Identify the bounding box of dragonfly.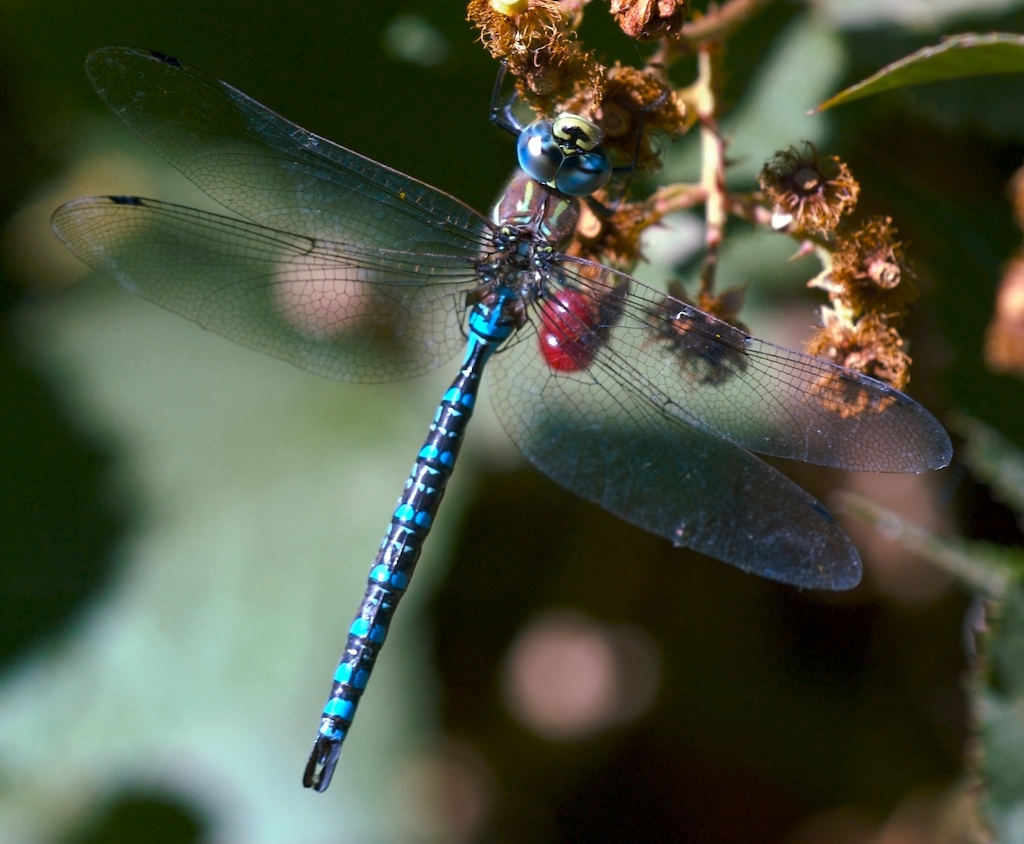
crop(51, 49, 957, 793).
